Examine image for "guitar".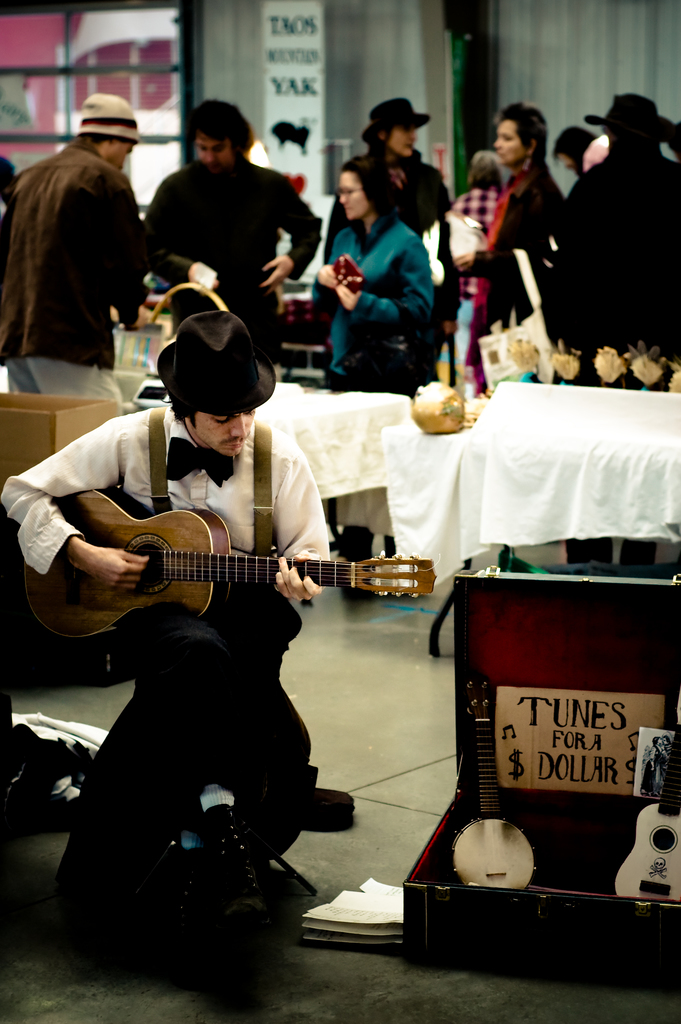
Examination result: 15:481:434:645.
